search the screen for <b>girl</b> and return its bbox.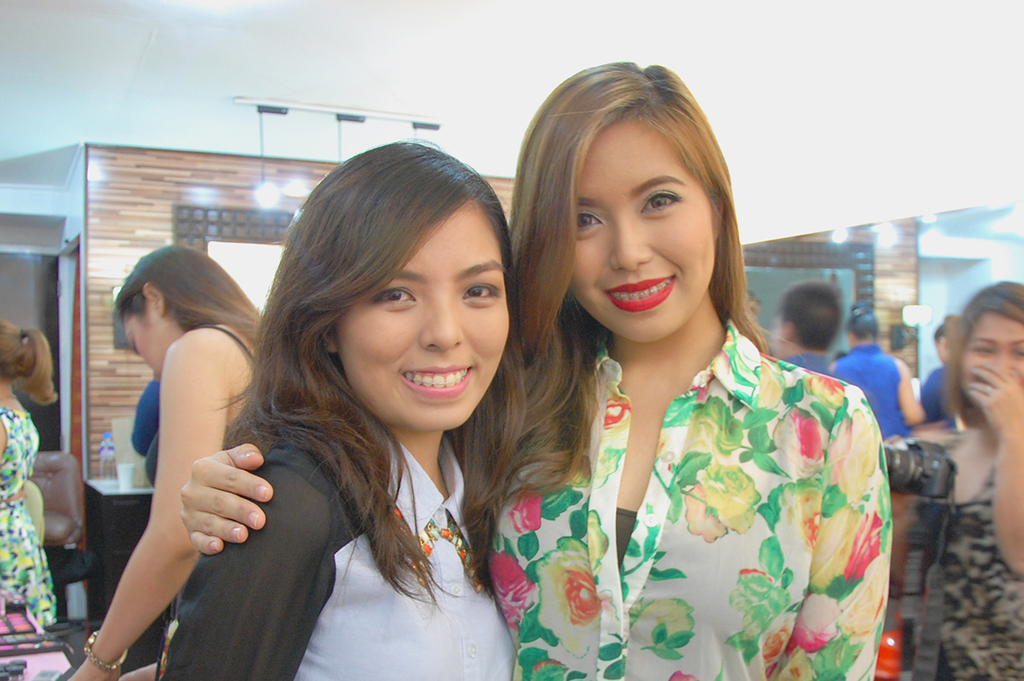
Found: BBox(66, 247, 263, 679).
